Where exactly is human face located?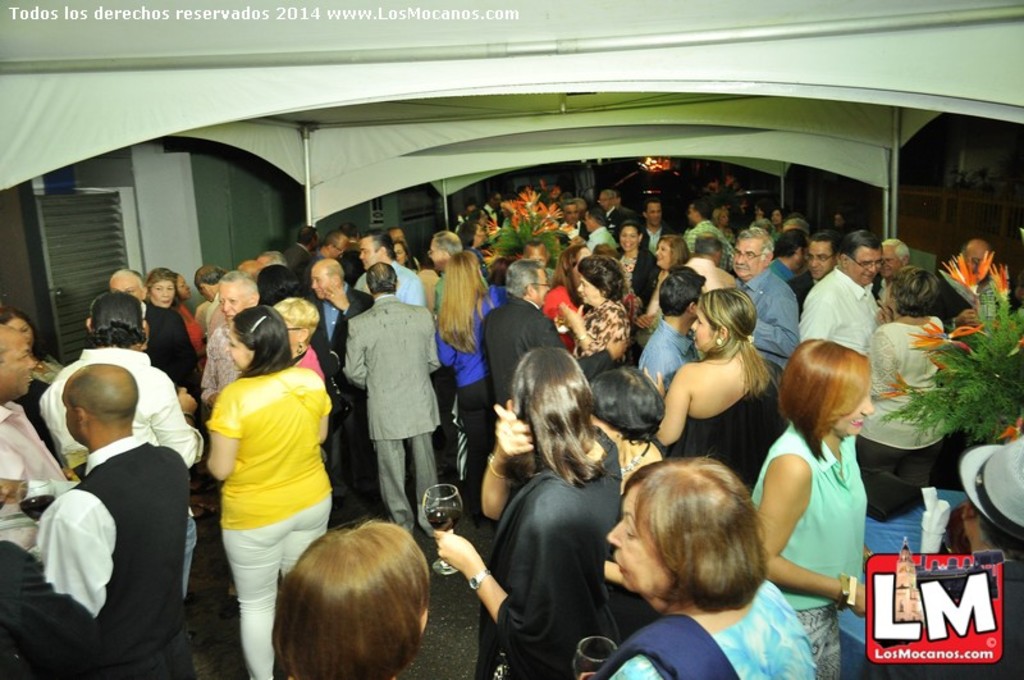
Its bounding box is 579/274/604/302.
